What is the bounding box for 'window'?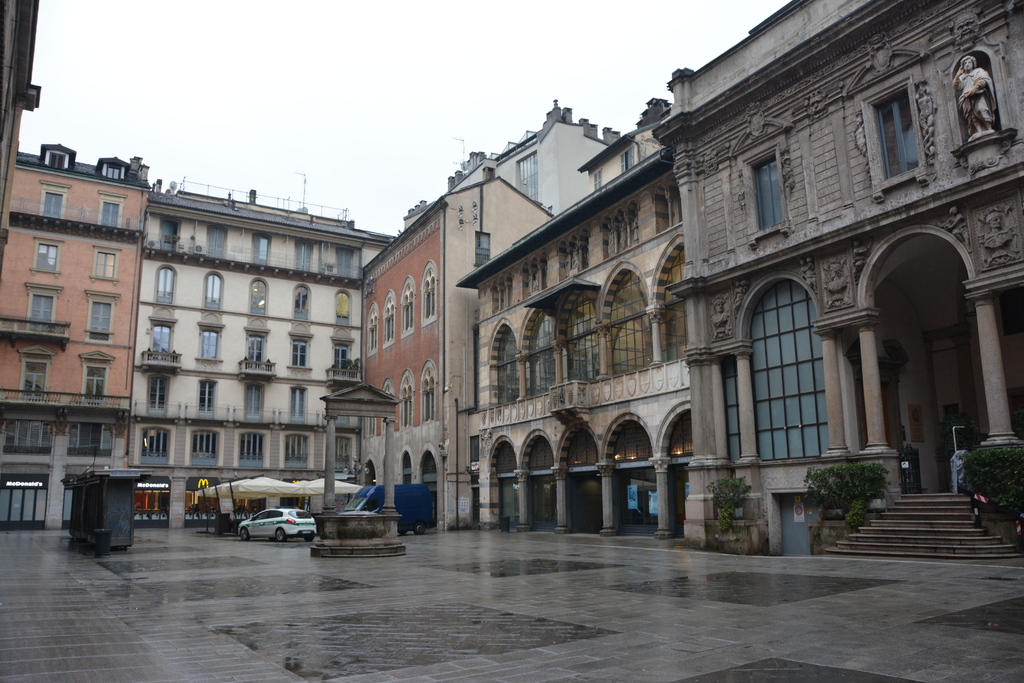
{"x1": 28, "y1": 292, "x2": 58, "y2": 336}.
